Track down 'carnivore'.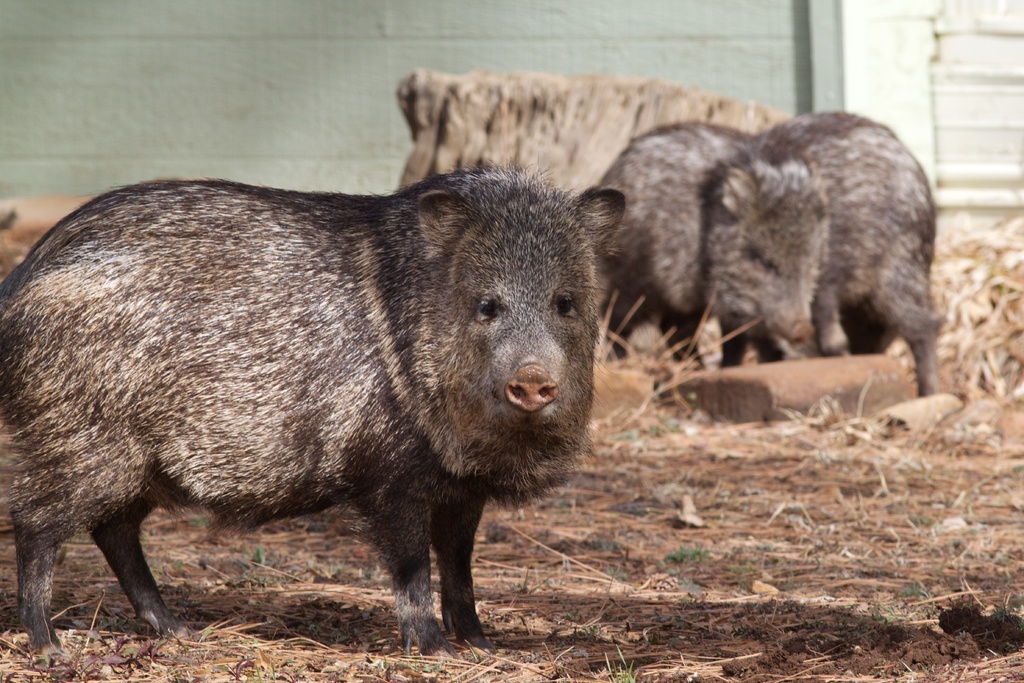
Tracked to box=[699, 107, 960, 407].
